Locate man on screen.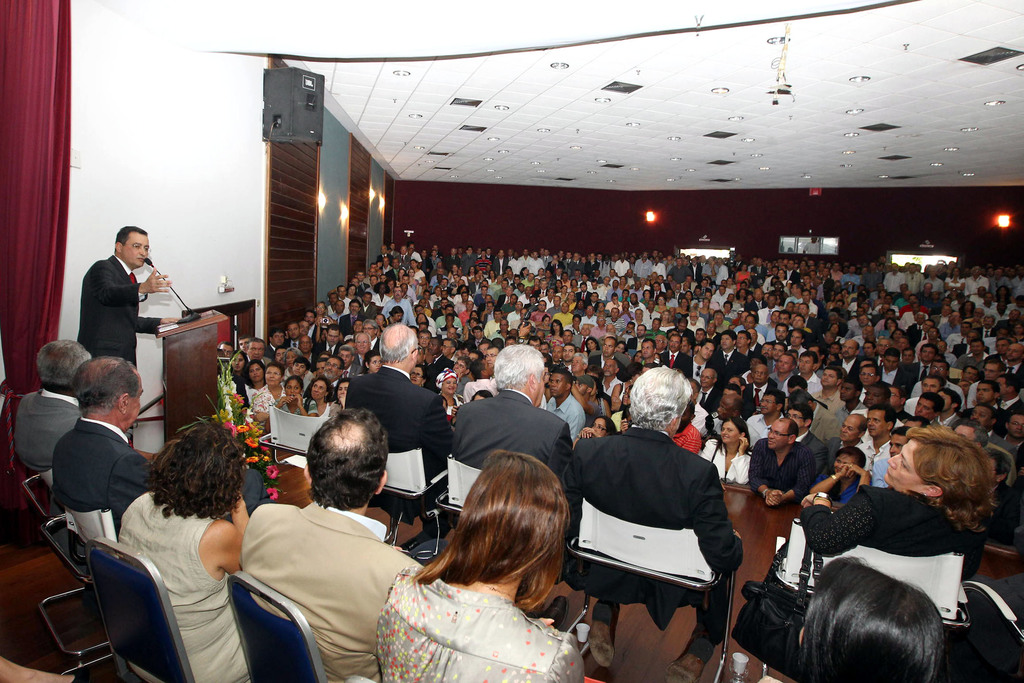
On screen at Rect(561, 386, 756, 672).
